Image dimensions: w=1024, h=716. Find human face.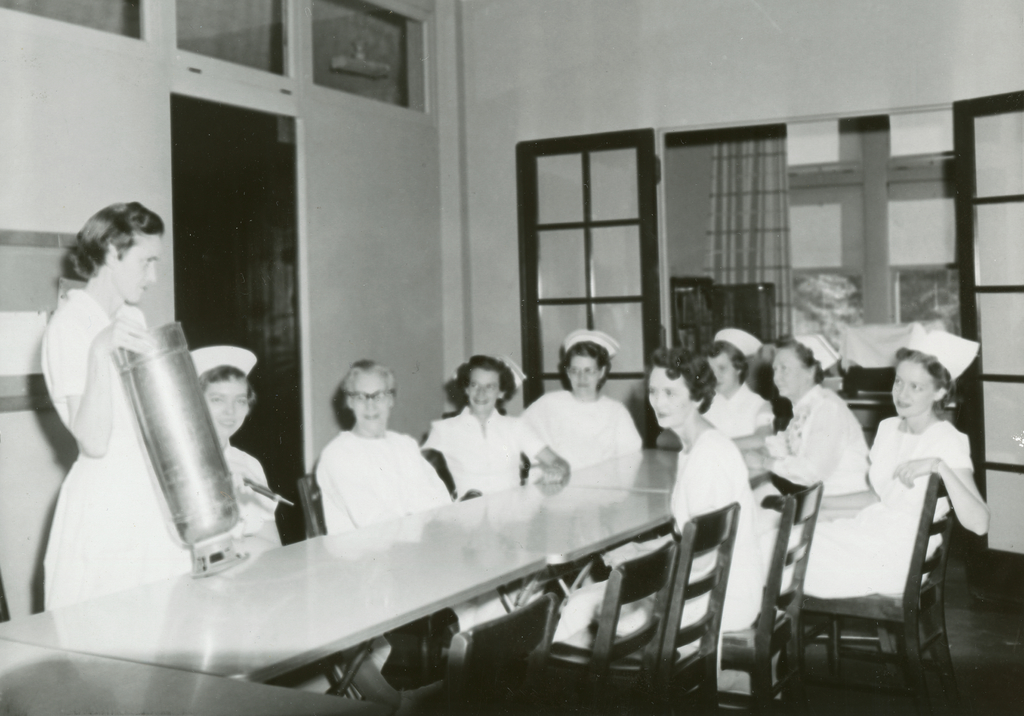
<bbox>706, 354, 736, 390</bbox>.
